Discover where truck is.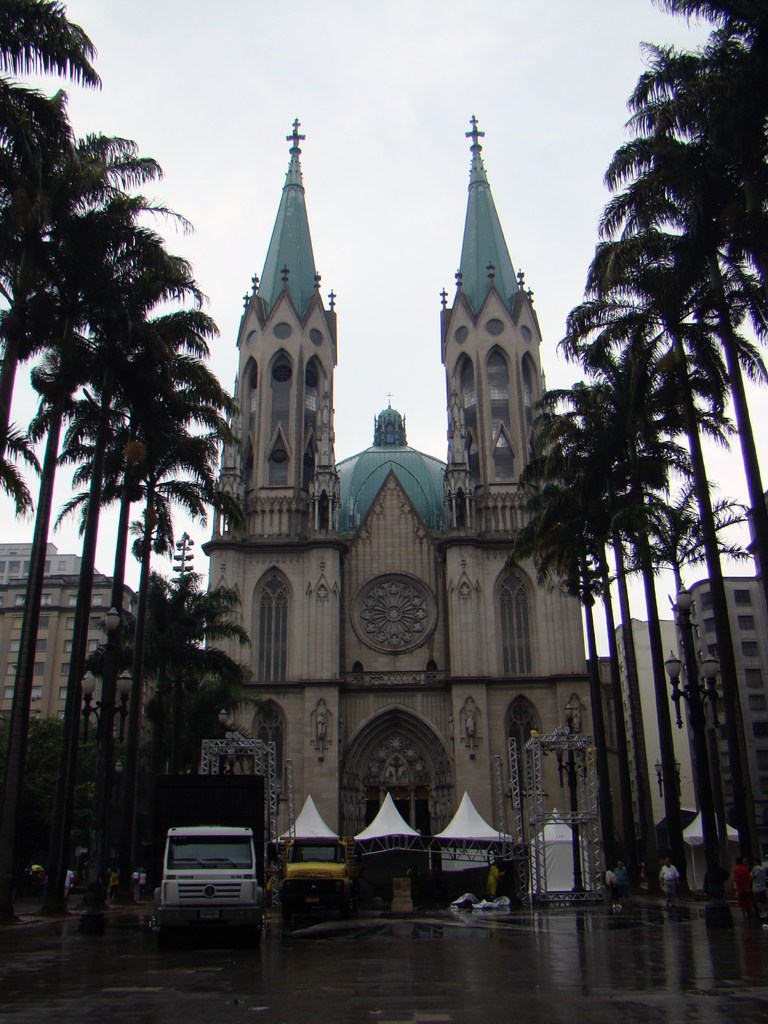
Discovered at [147,818,291,932].
